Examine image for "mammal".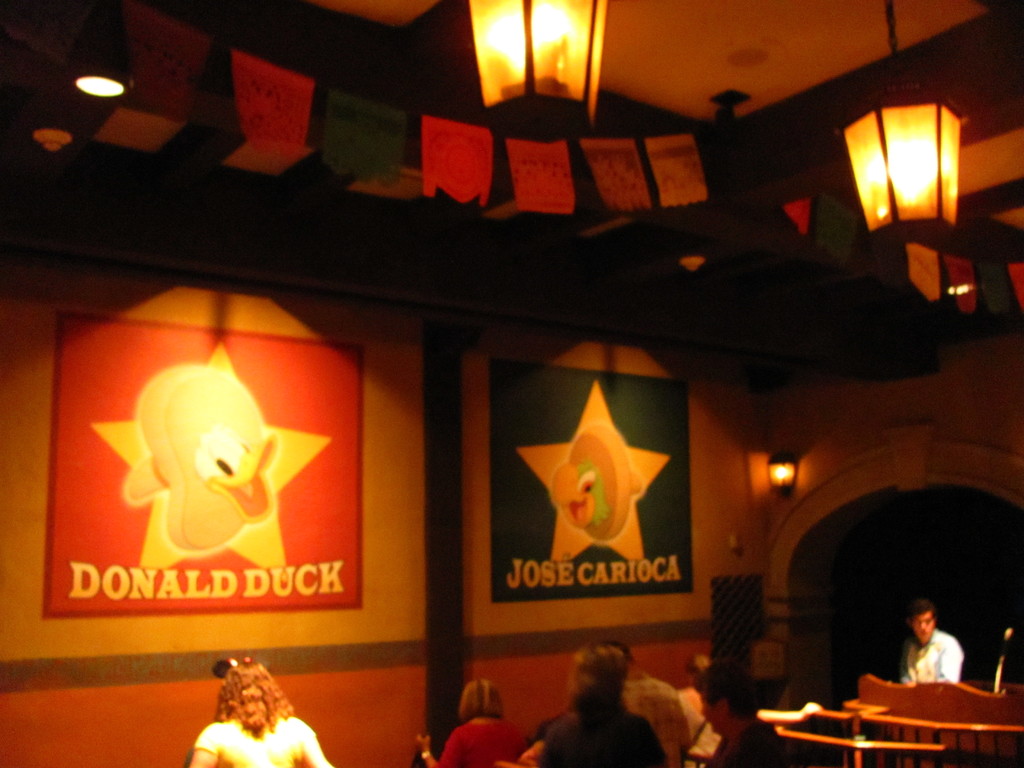
Examination result: box(694, 638, 847, 767).
